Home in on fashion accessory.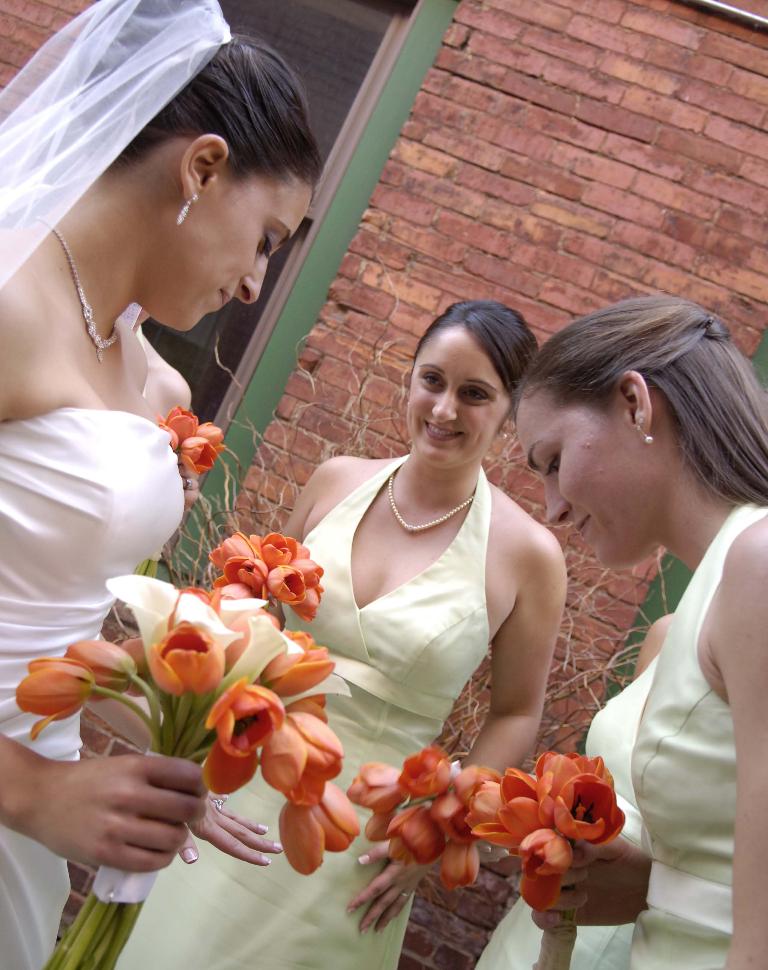
Homed in at locate(35, 216, 122, 360).
